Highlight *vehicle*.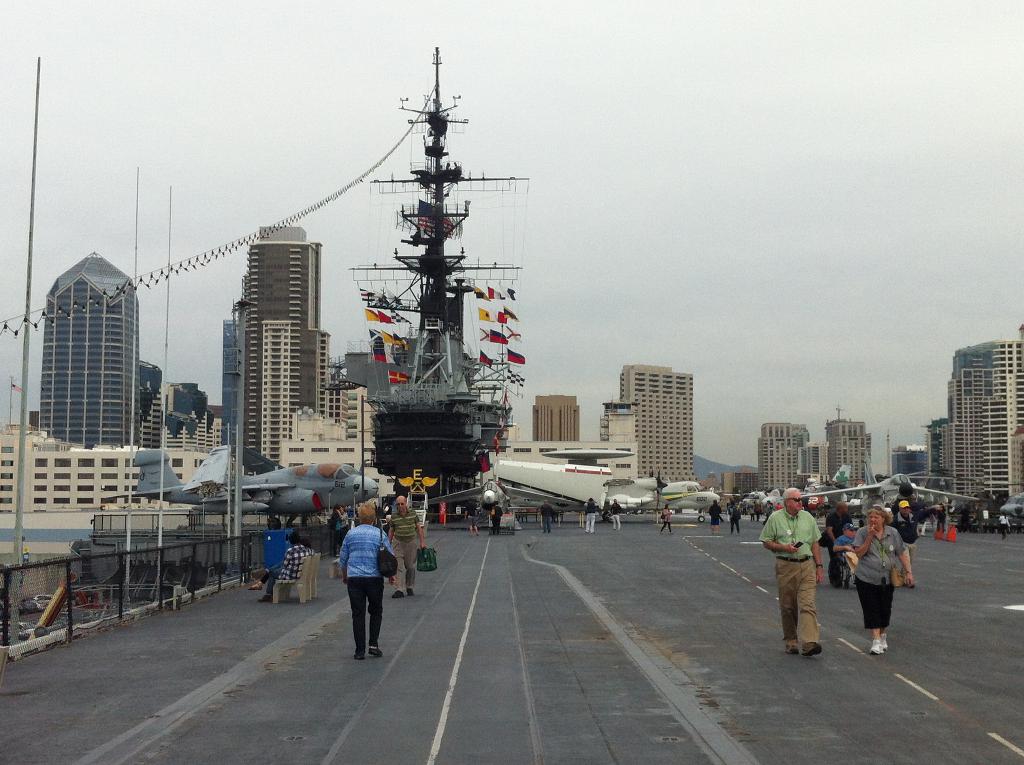
Highlighted region: <box>862,467,983,508</box>.
